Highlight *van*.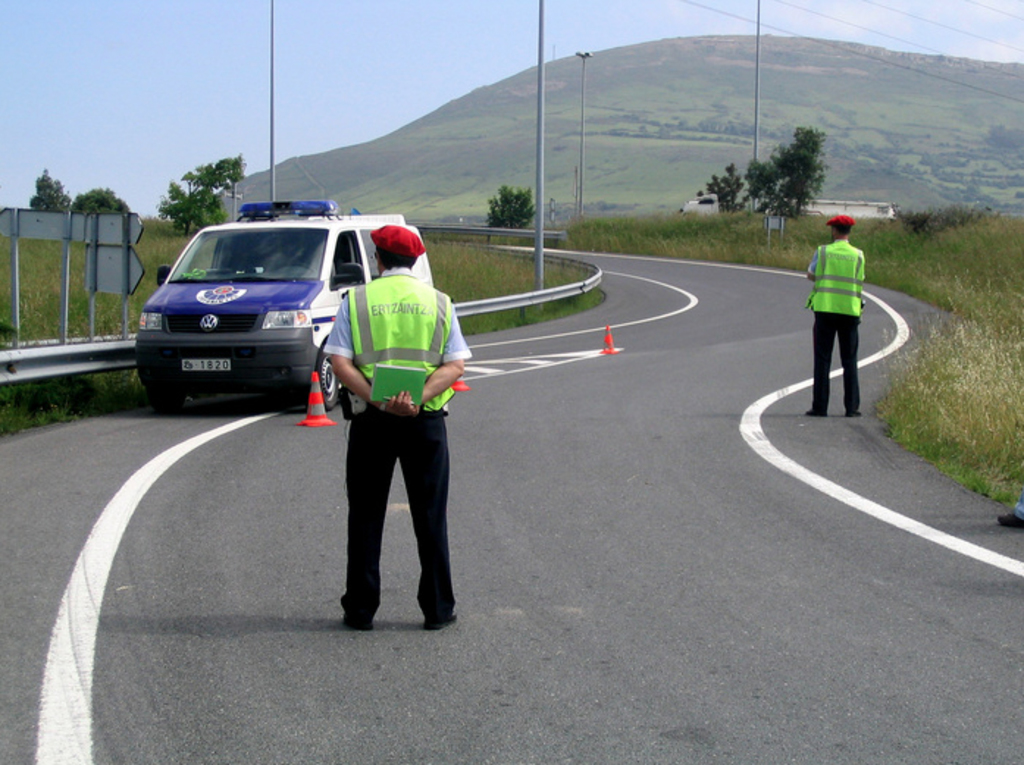
Highlighted region: bbox=(129, 200, 436, 411).
